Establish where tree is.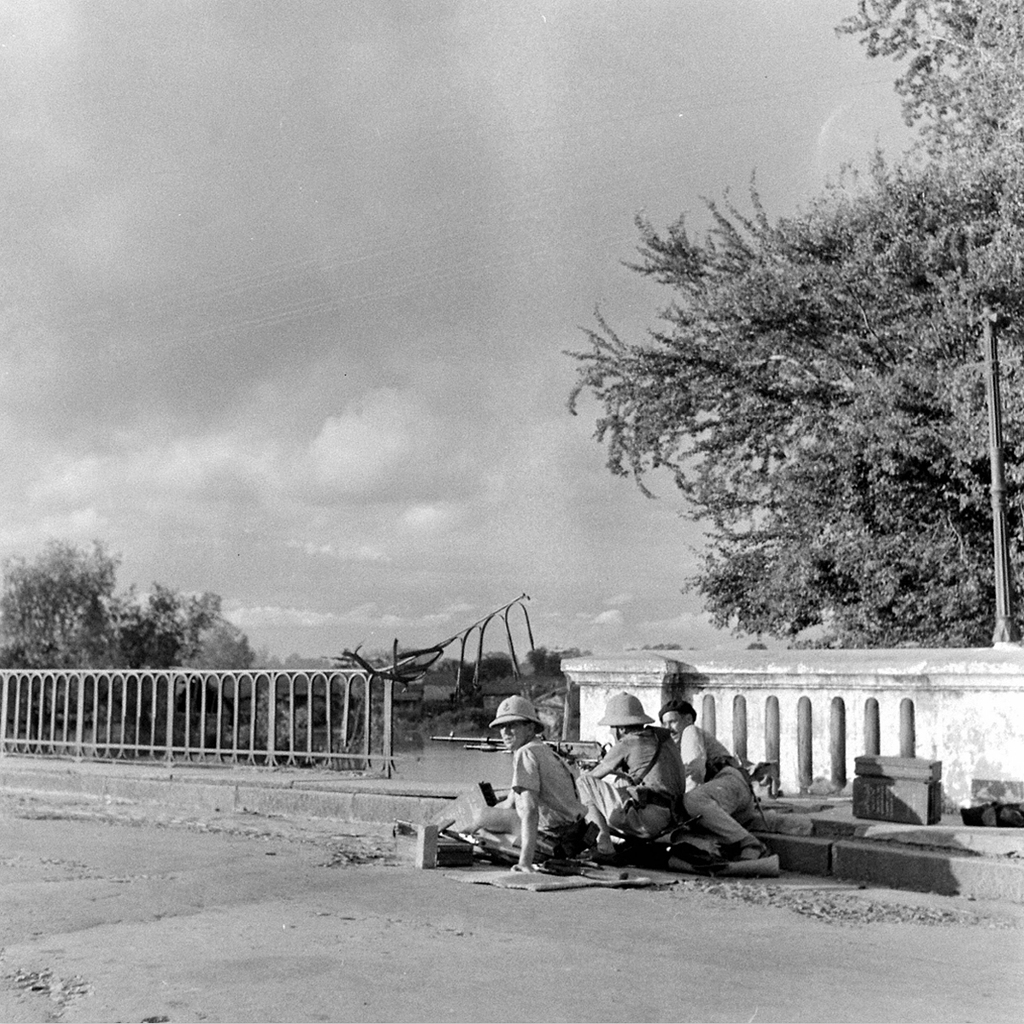
Established at region(550, 0, 1023, 642).
